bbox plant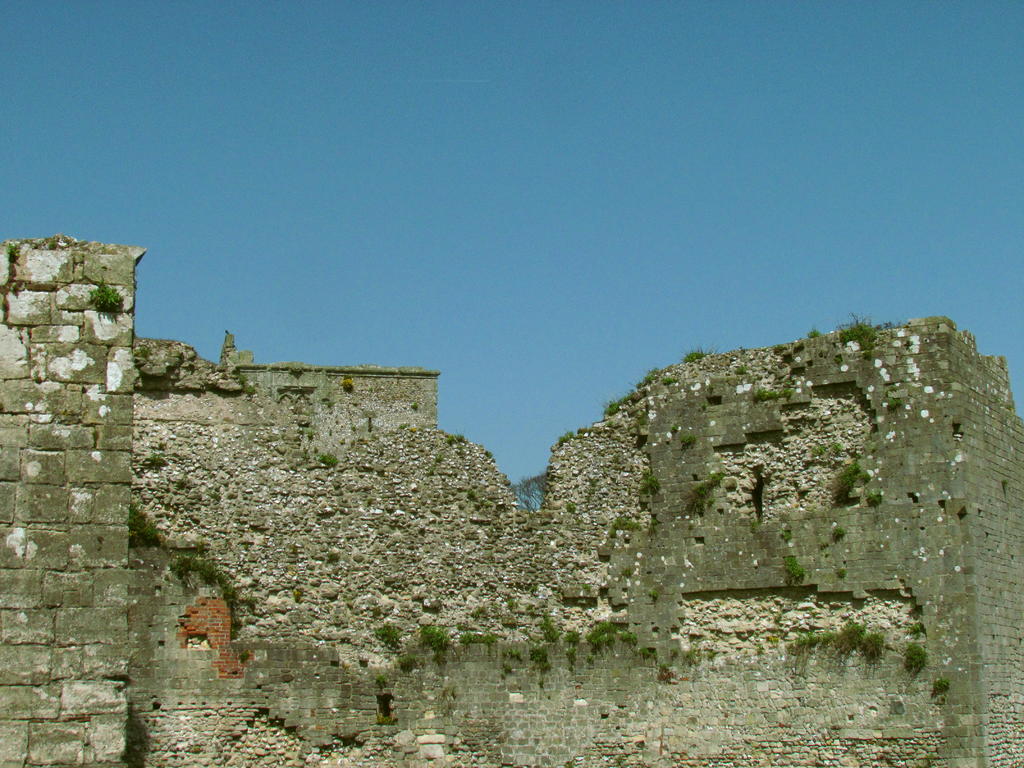
x1=143 y1=449 x2=182 y2=471
